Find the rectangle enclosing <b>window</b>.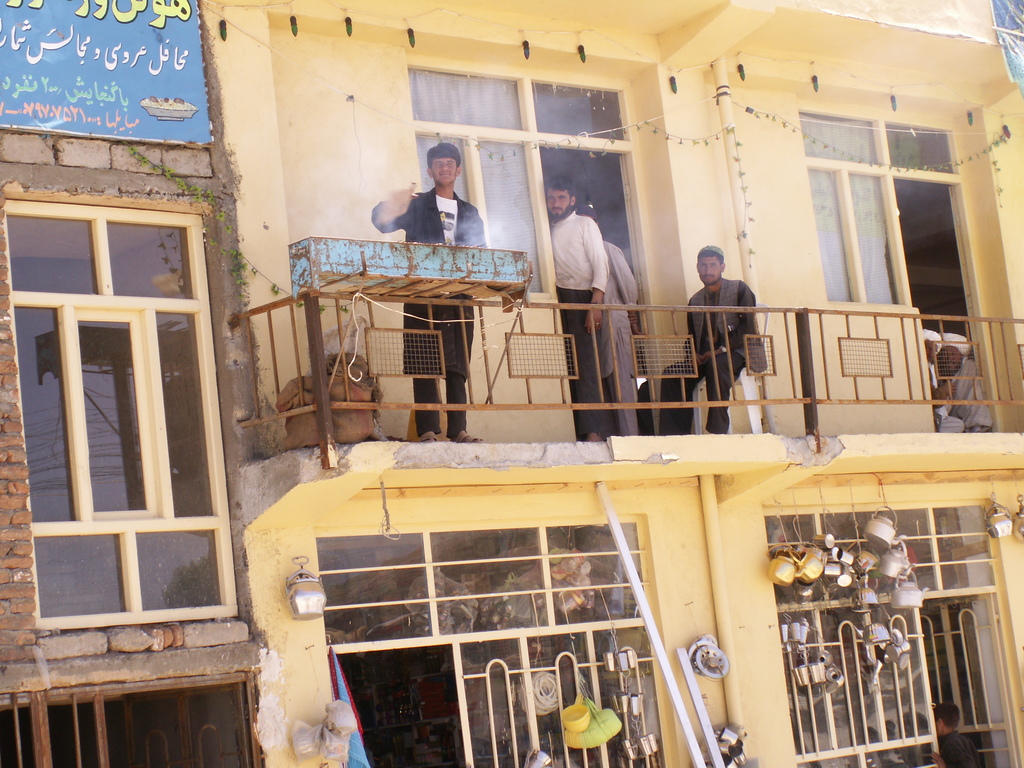
crop(415, 135, 544, 294).
